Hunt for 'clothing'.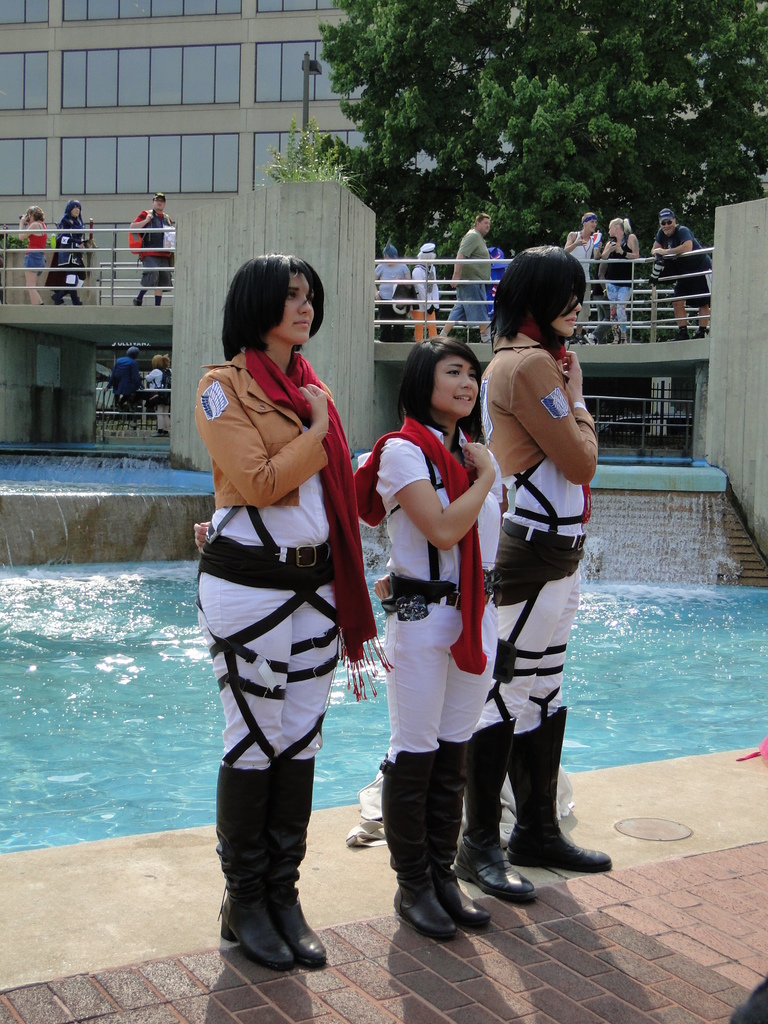
Hunted down at crop(490, 337, 596, 726).
